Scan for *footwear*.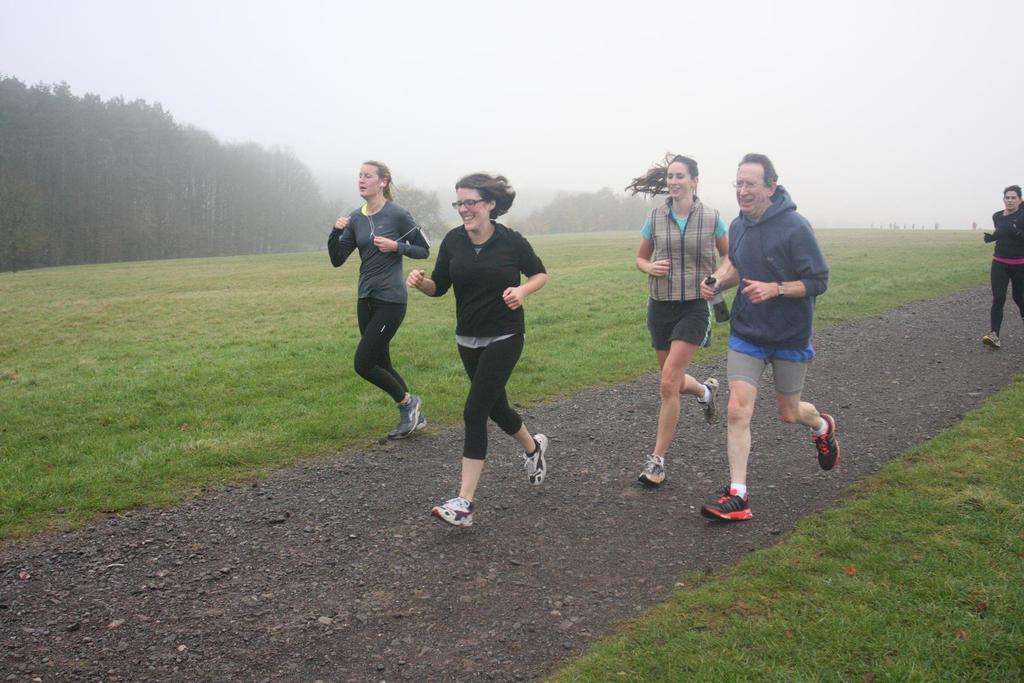
Scan result: (x1=983, y1=331, x2=1000, y2=350).
